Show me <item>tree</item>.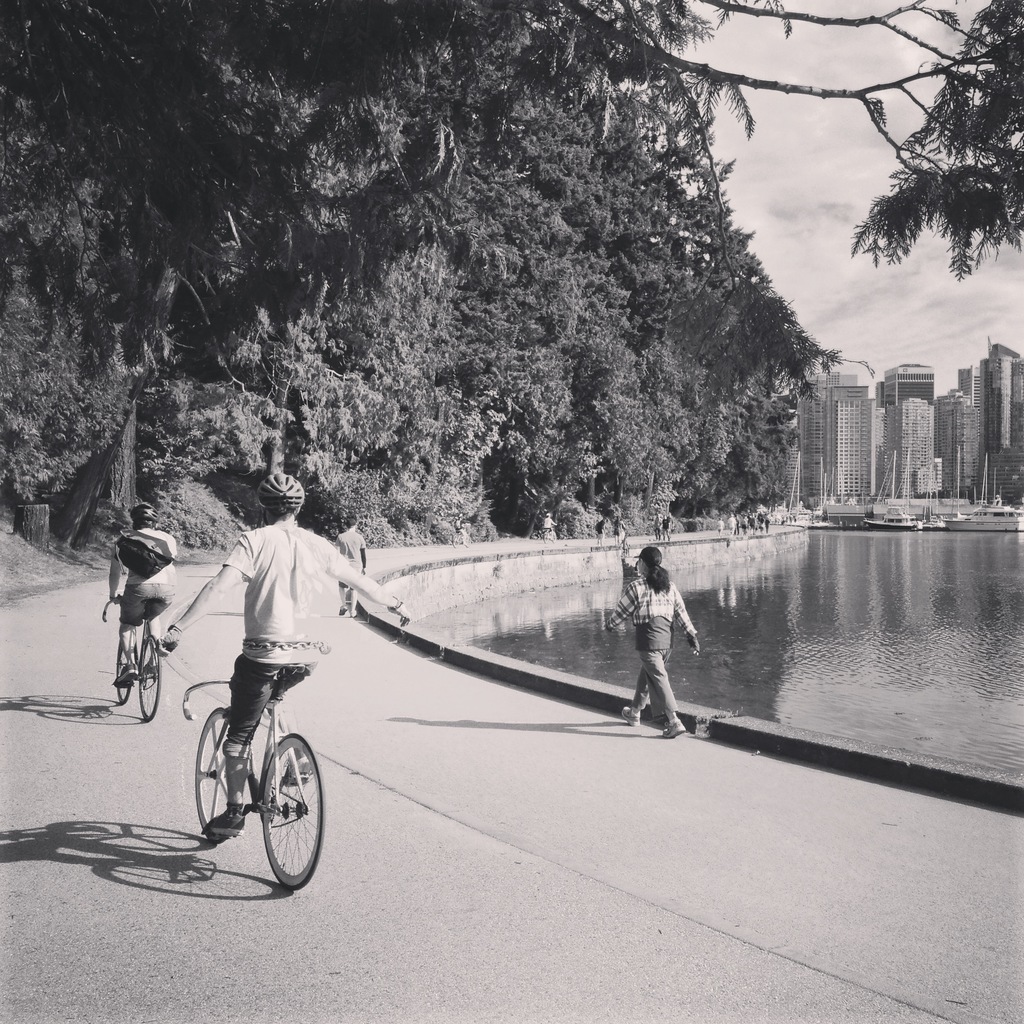
<item>tree</item> is here: {"x1": 0, "y1": 0, "x2": 1023, "y2": 385}.
